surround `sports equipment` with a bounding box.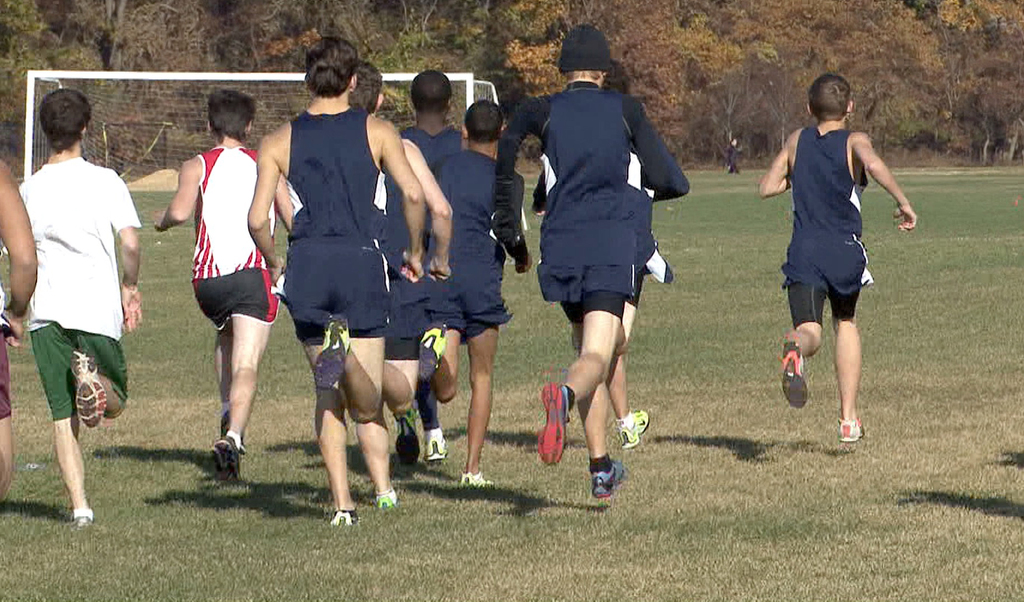
[x1=539, y1=384, x2=572, y2=459].
